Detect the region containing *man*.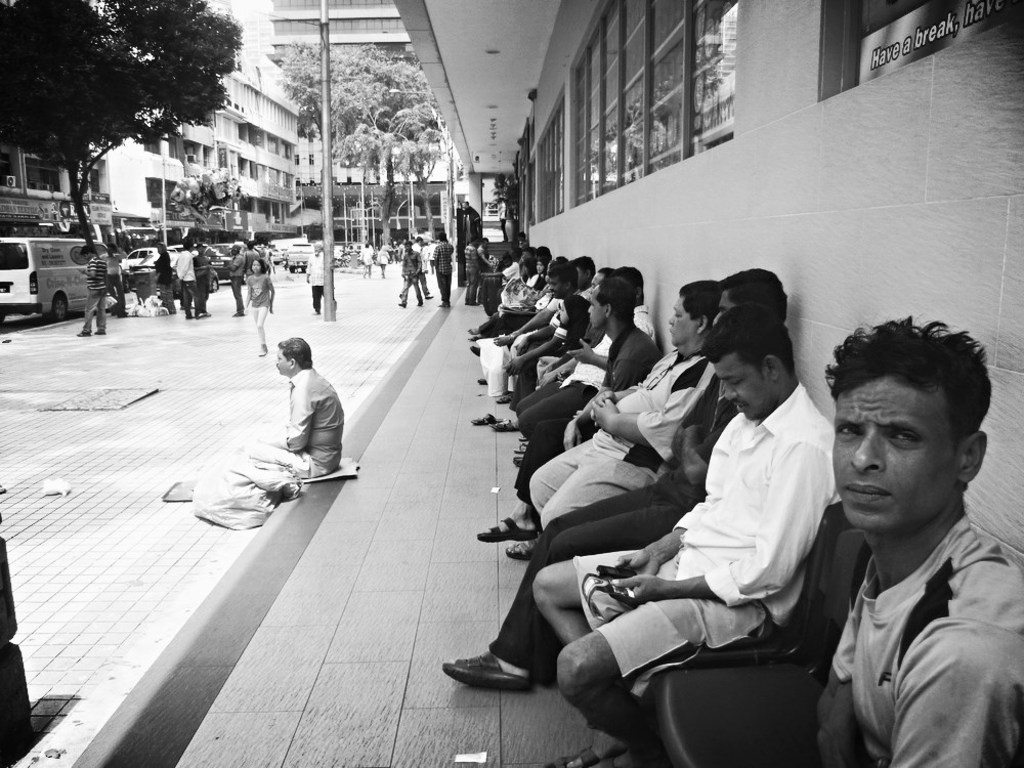
bbox=[245, 241, 264, 273].
